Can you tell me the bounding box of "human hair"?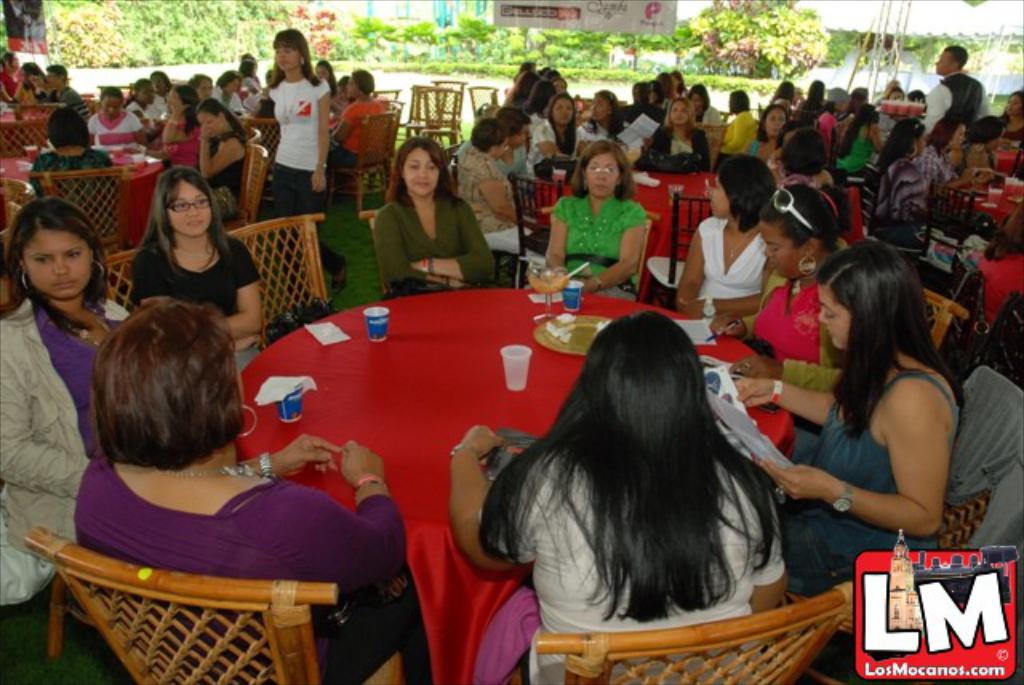
bbox=[654, 70, 677, 94].
